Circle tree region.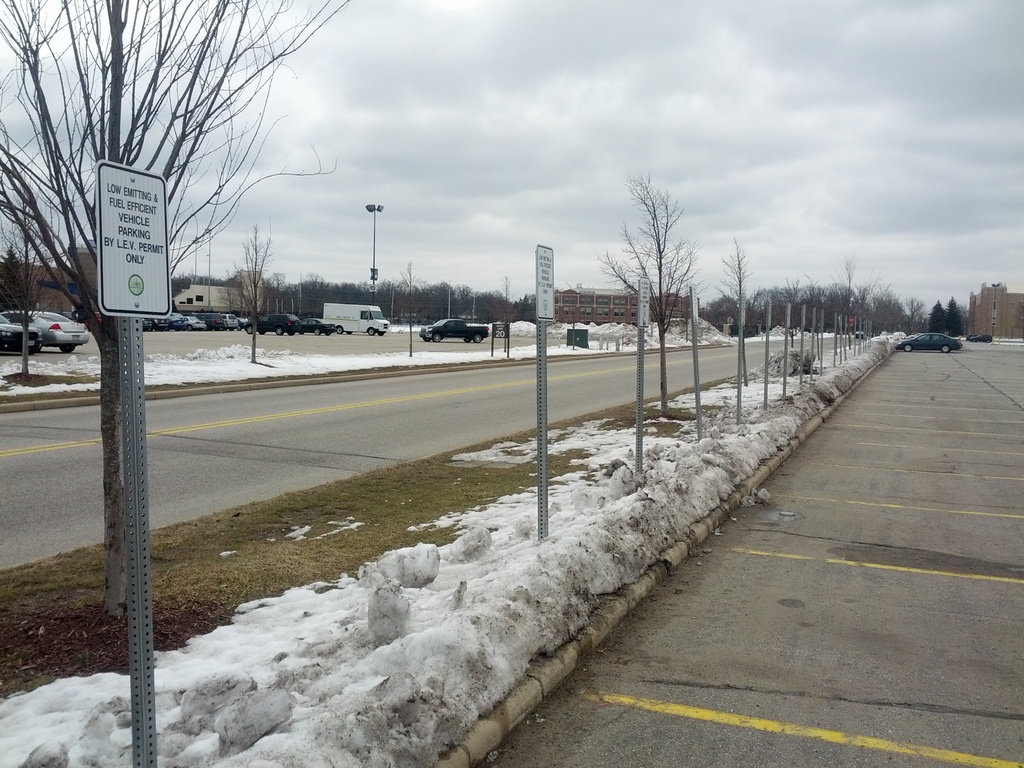
Region: 598 177 707 406.
